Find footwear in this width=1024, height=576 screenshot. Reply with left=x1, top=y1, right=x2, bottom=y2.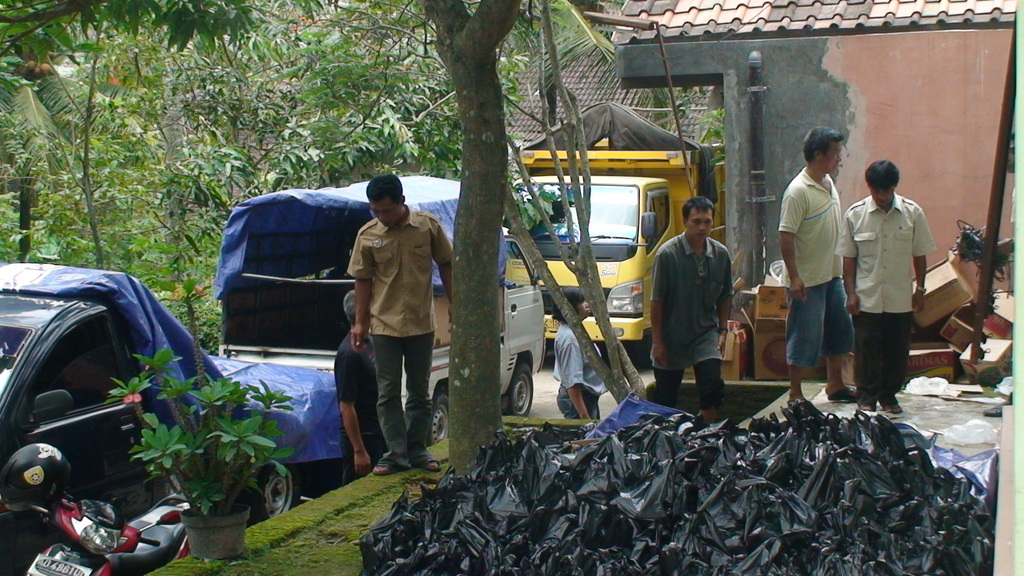
left=375, top=465, right=391, bottom=474.
